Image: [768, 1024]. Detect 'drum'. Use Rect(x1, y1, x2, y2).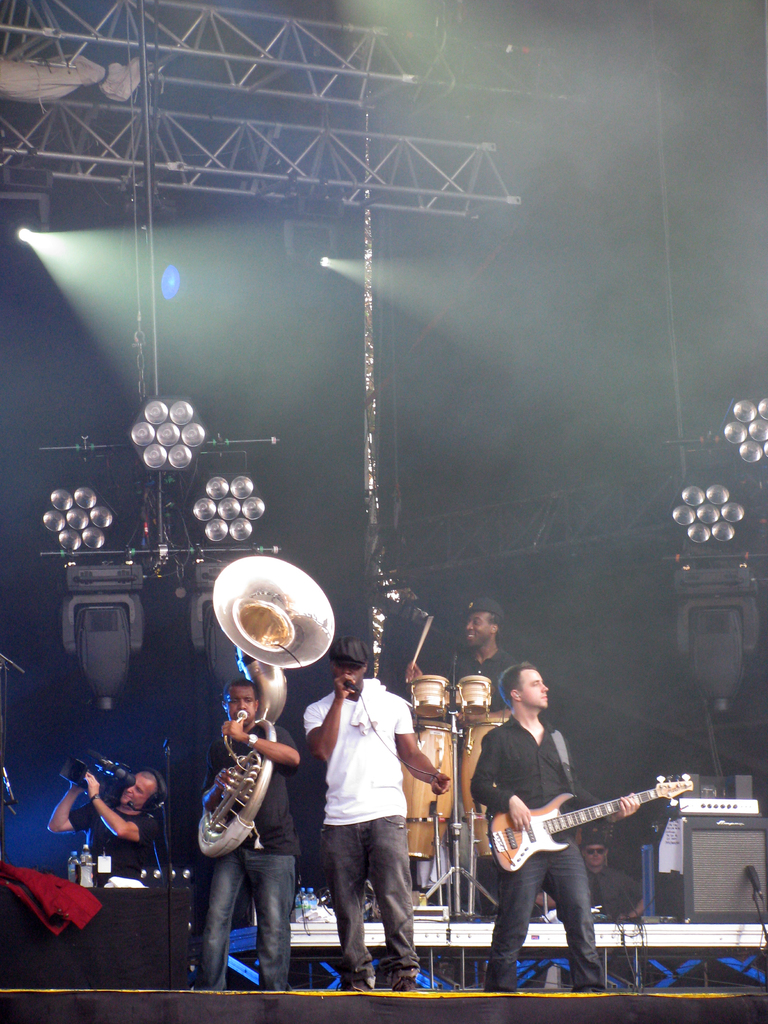
Rect(401, 668, 444, 715).
